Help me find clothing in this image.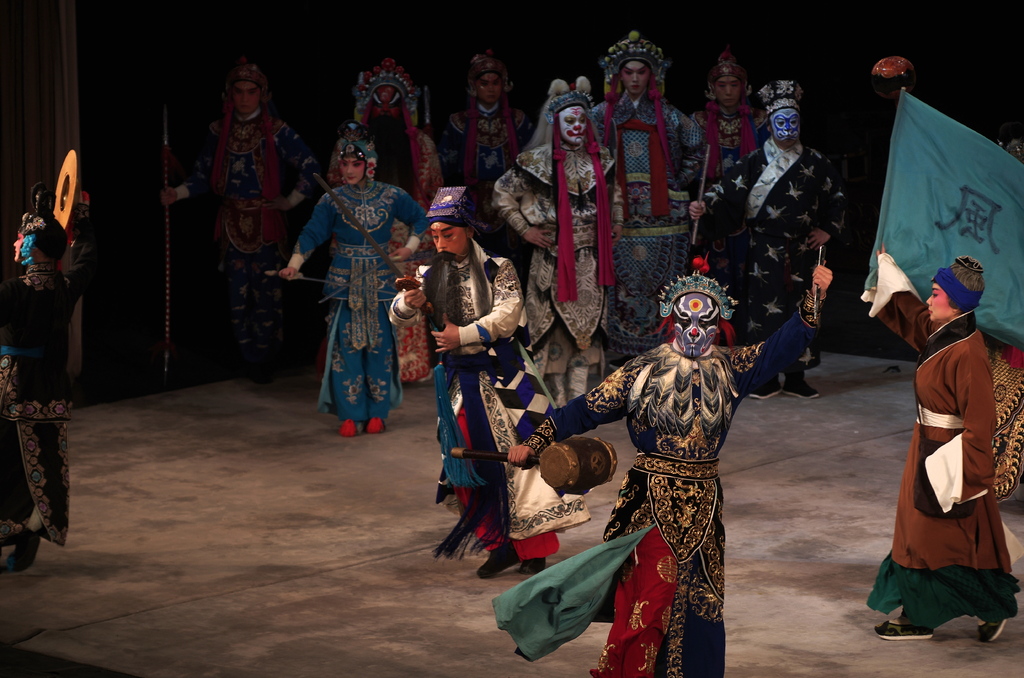
Found it: [left=860, top=293, right=1023, bottom=633].
